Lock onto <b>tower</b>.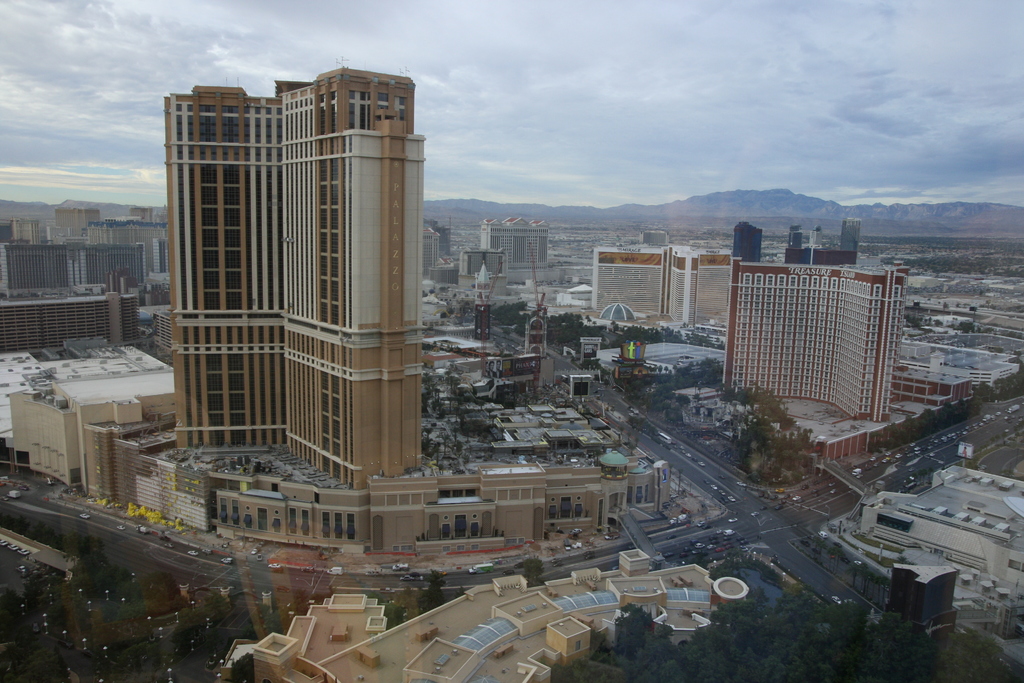
Locked: pyautogui.locateOnScreen(843, 220, 857, 265).
